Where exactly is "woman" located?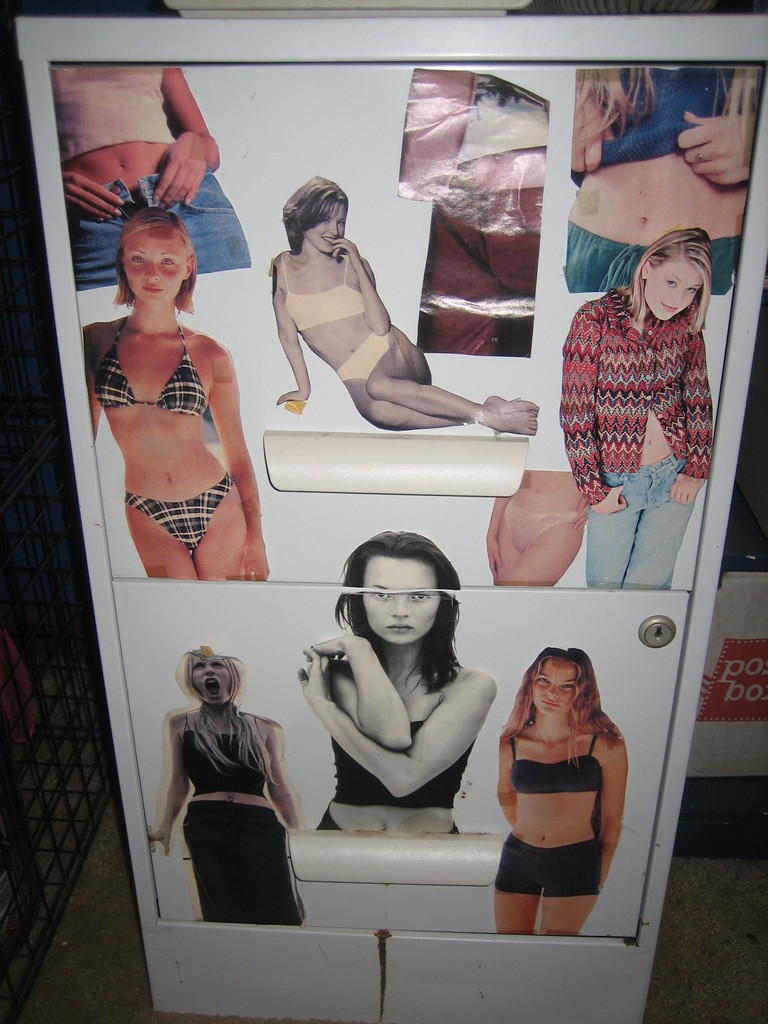
Its bounding box is (300,536,493,836).
